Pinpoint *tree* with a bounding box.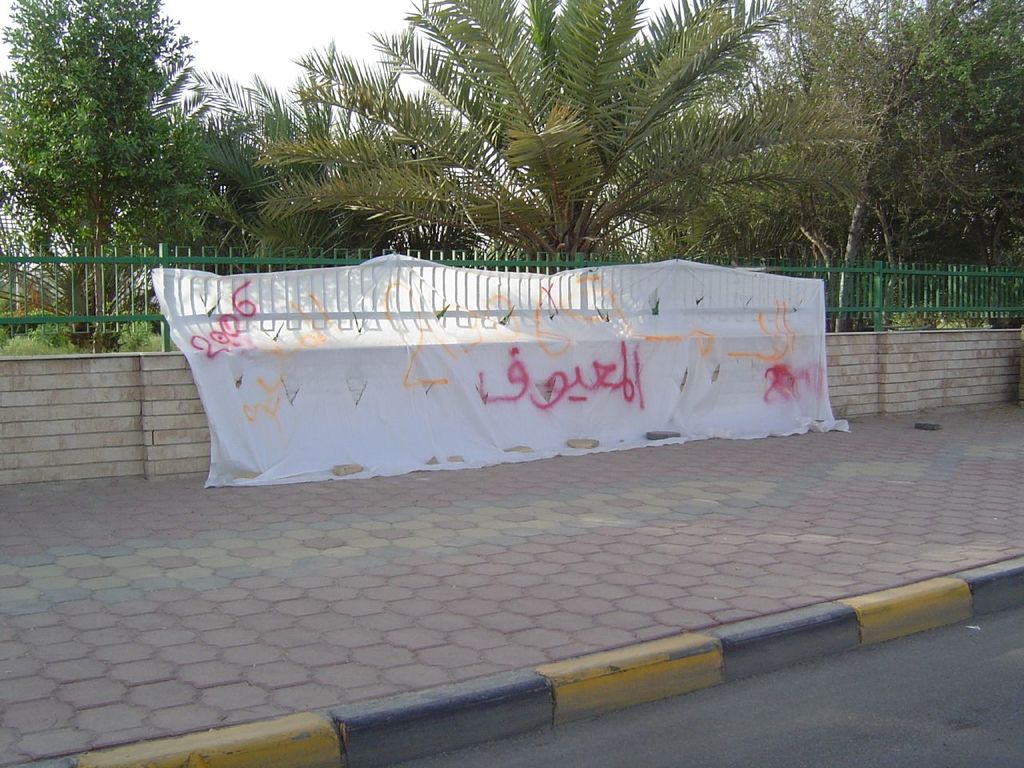
[198,44,457,278].
